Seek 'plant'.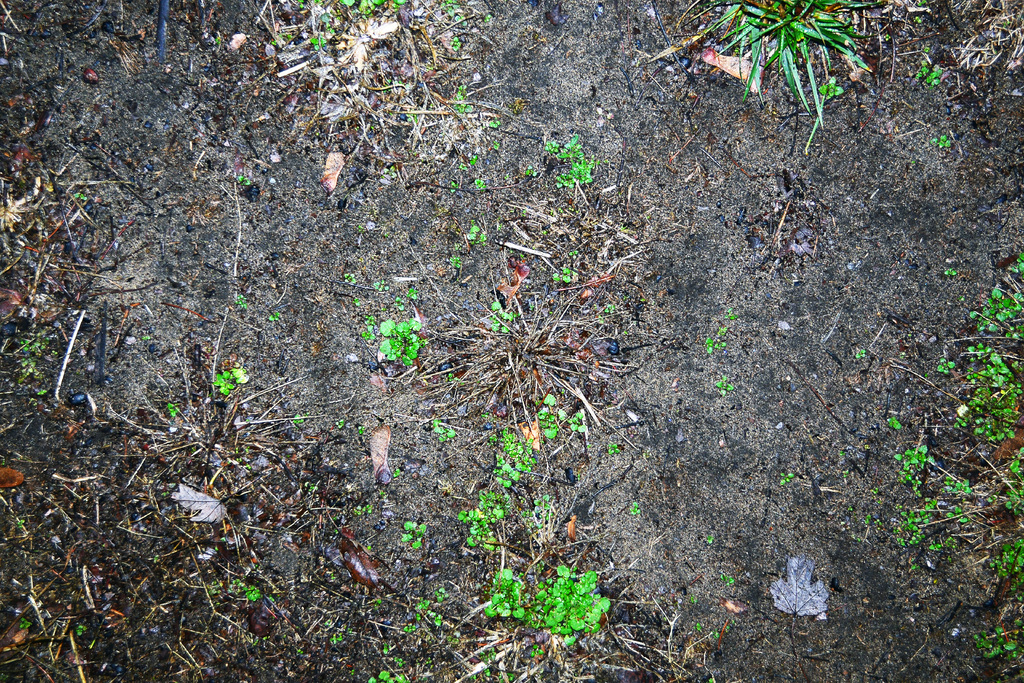
269:311:282:322.
